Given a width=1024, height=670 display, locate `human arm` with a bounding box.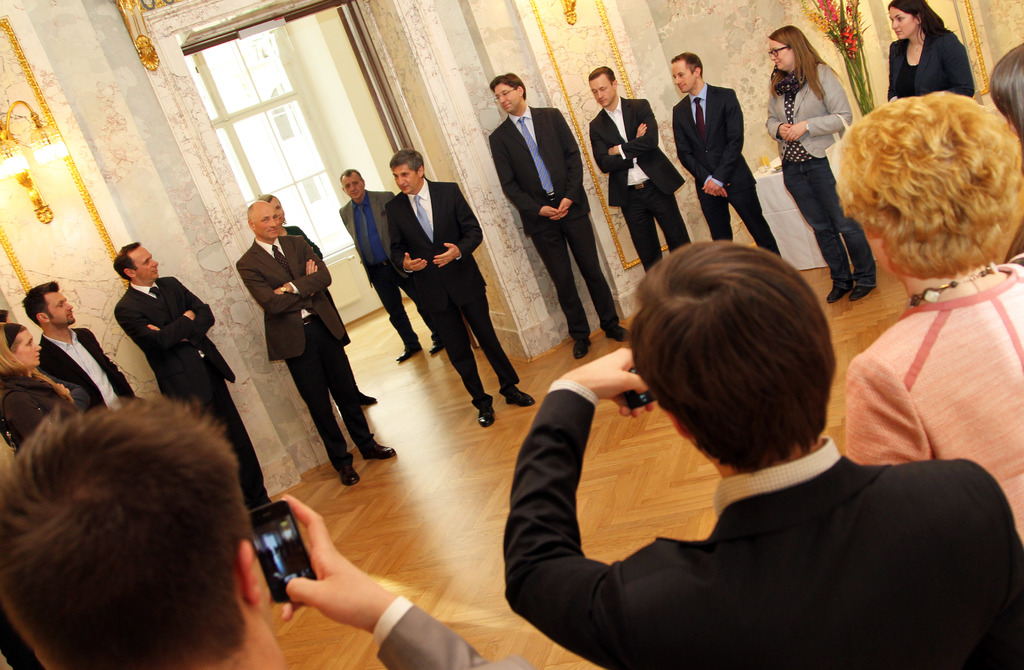
Located: x1=273, y1=234, x2=331, y2=301.
